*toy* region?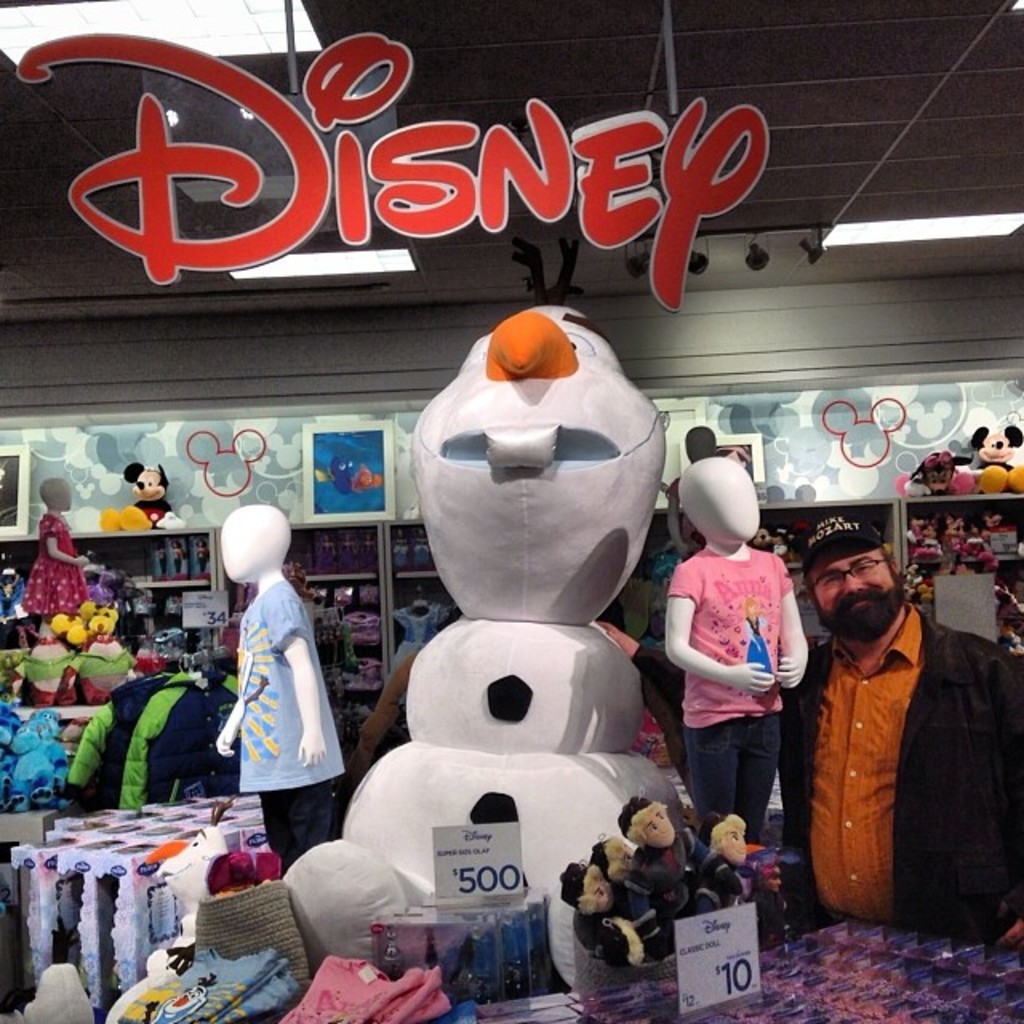
bbox=(0, 570, 30, 621)
